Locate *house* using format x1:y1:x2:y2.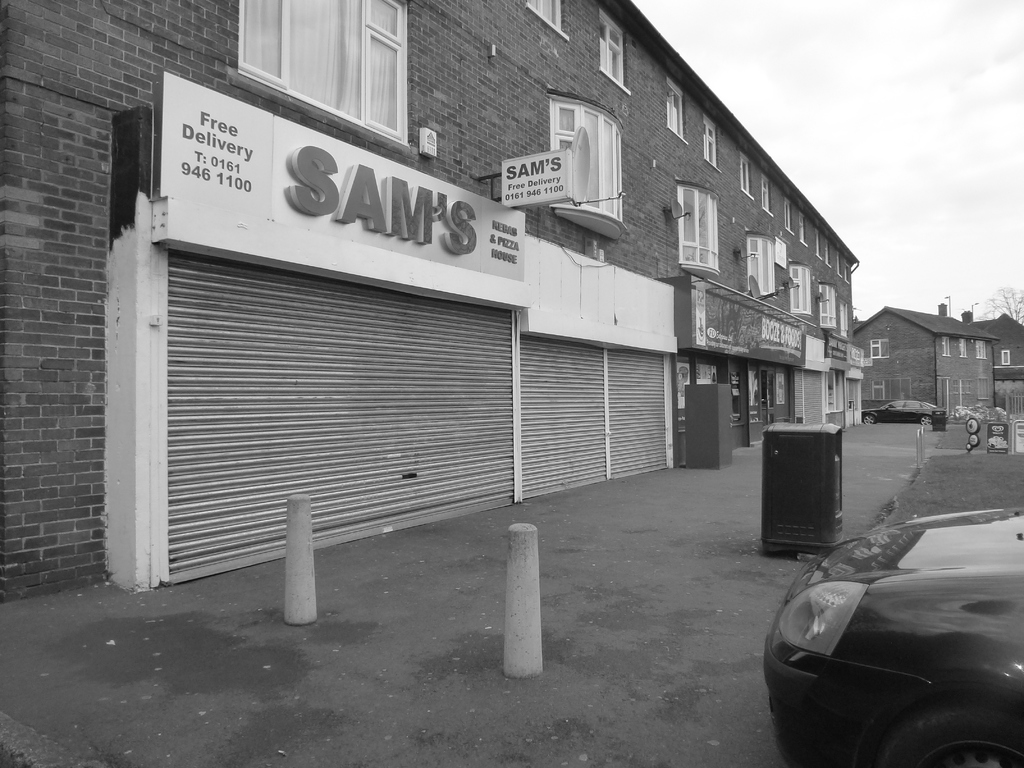
0:0:863:566.
